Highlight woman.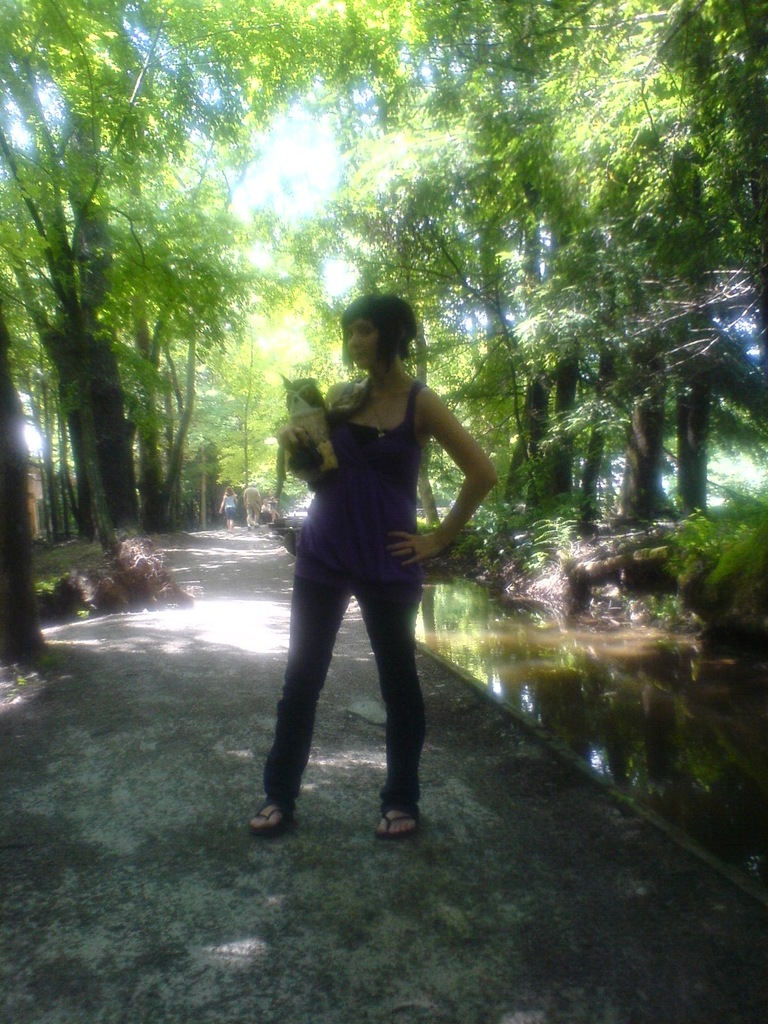
Highlighted region: bbox=(248, 278, 505, 863).
